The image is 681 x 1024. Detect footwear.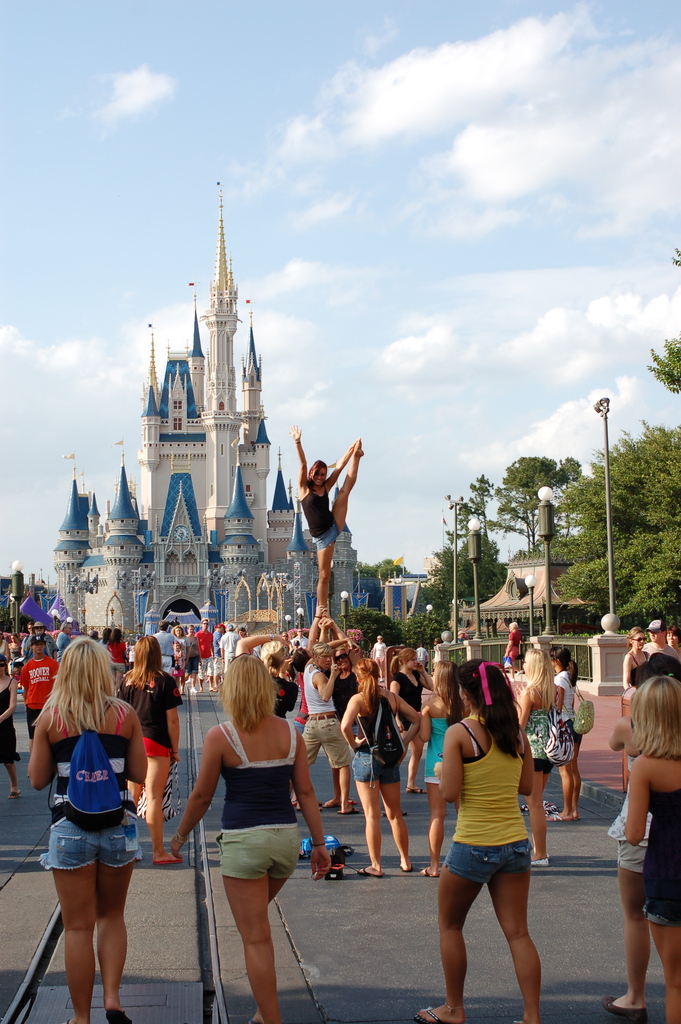
Detection: 322, 794, 338, 808.
